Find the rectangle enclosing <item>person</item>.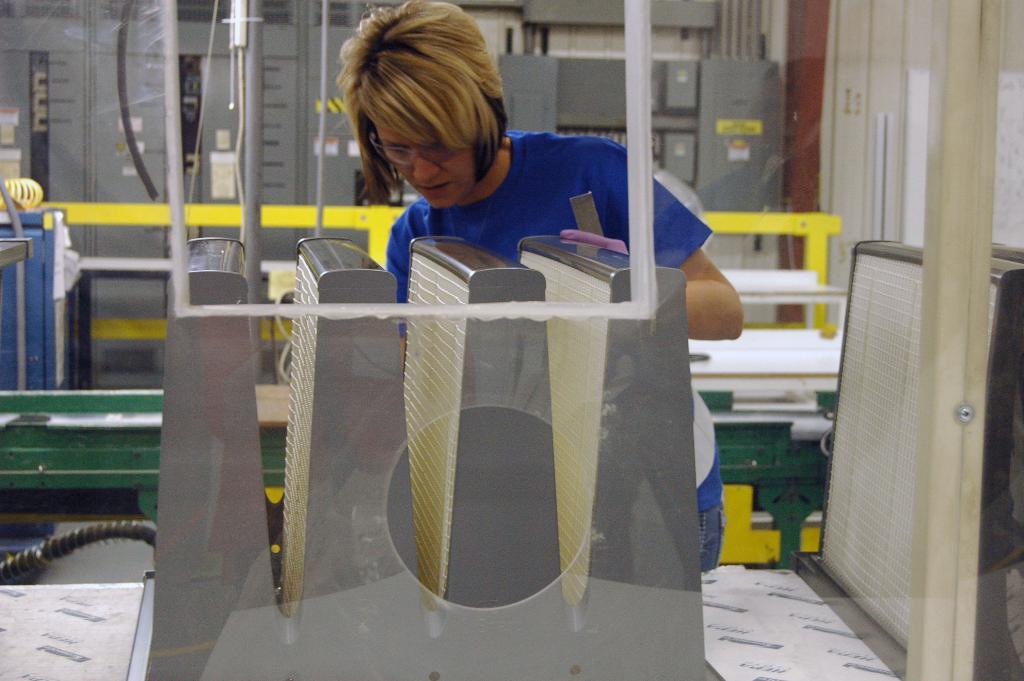
331:0:741:573.
